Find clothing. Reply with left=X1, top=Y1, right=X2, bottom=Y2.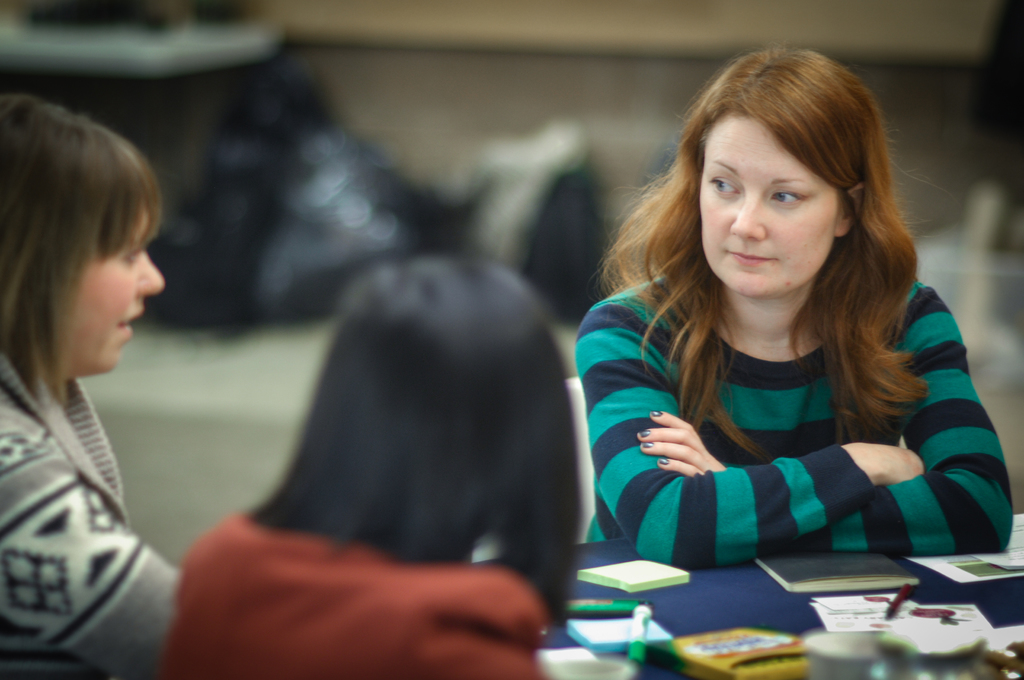
left=161, top=512, right=543, bottom=679.
